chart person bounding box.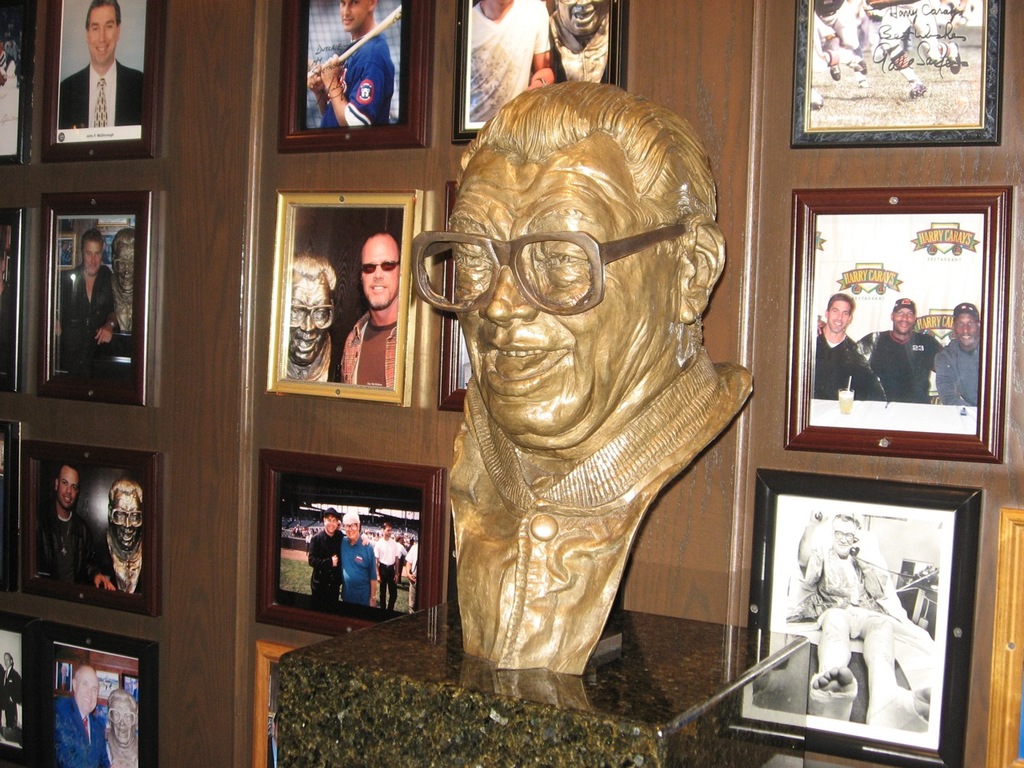
Charted: [x1=109, y1=216, x2=145, y2=338].
